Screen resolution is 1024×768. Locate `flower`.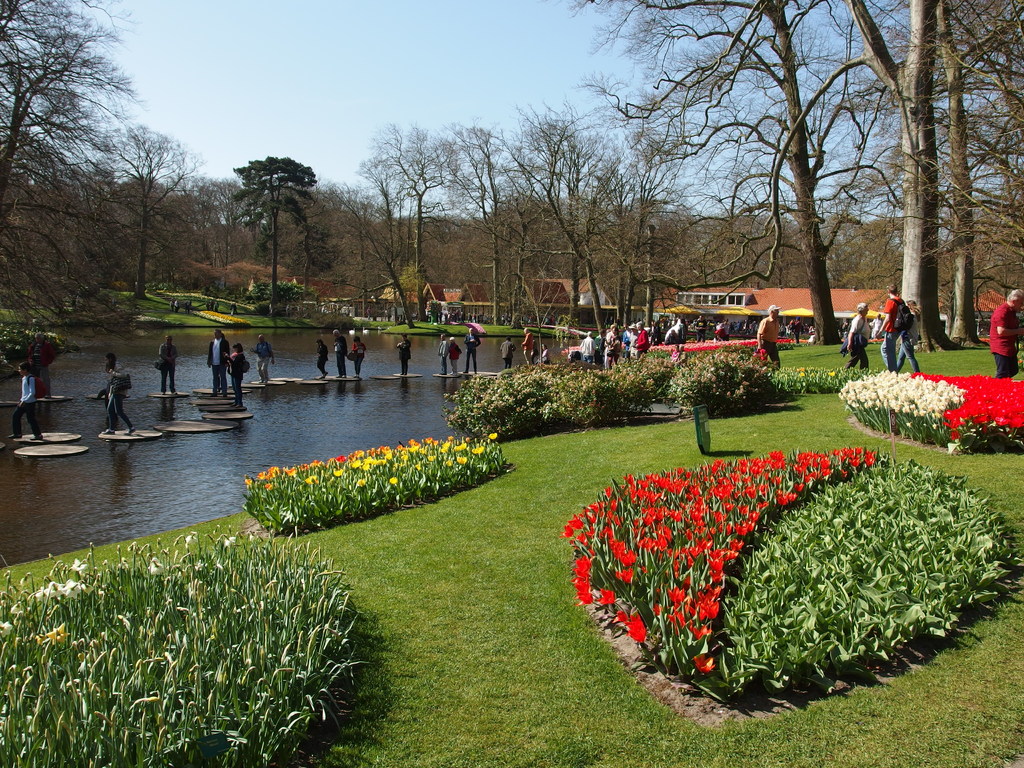
region(182, 532, 195, 545).
